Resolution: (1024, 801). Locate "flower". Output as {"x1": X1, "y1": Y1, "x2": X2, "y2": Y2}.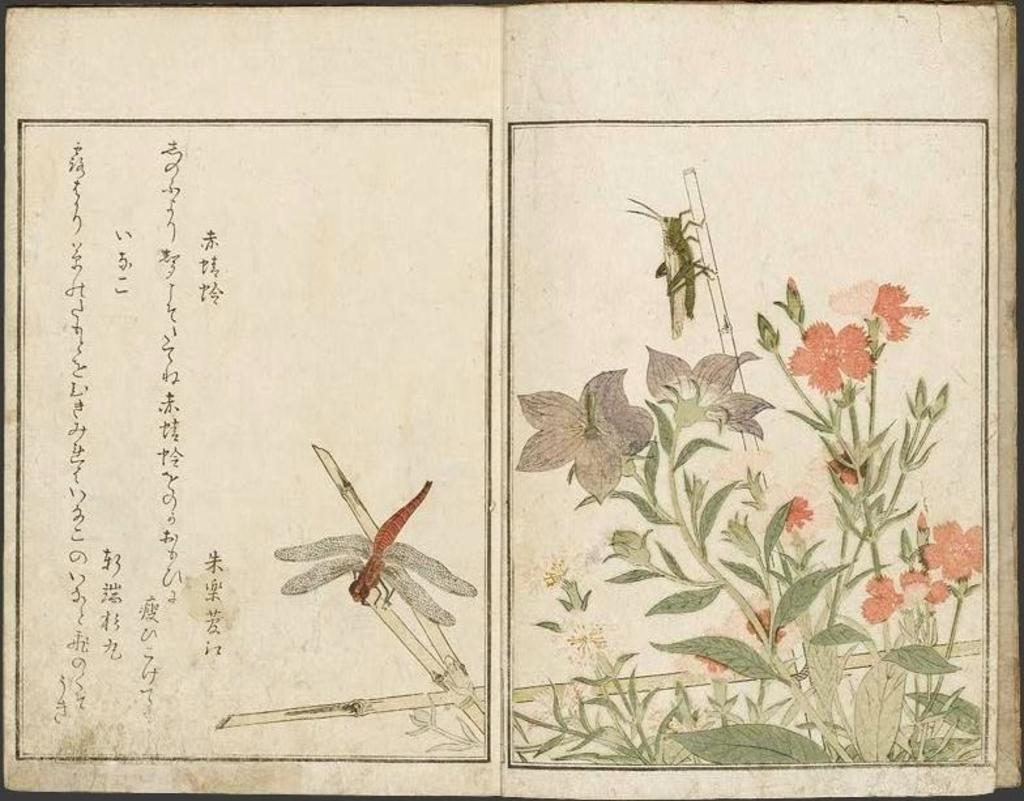
{"x1": 861, "y1": 576, "x2": 952, "y2": 619}.
